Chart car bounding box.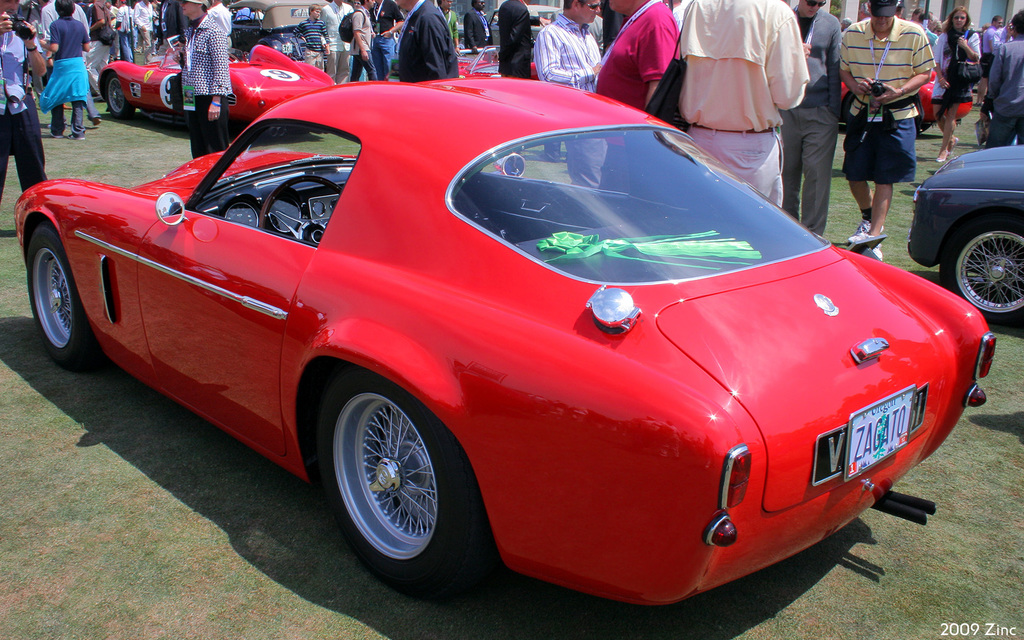
Charted: 15/73/998/611.
